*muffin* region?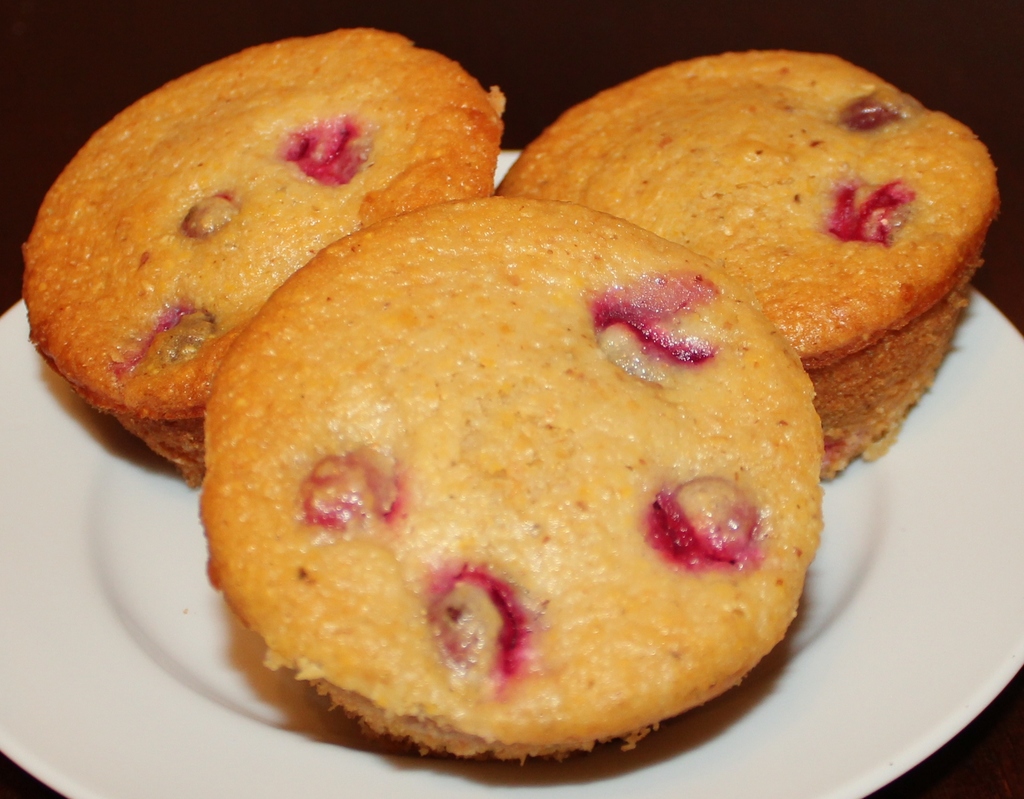
{"x1": 20, "y1": 21, "x2": 509, "y2": 488}
